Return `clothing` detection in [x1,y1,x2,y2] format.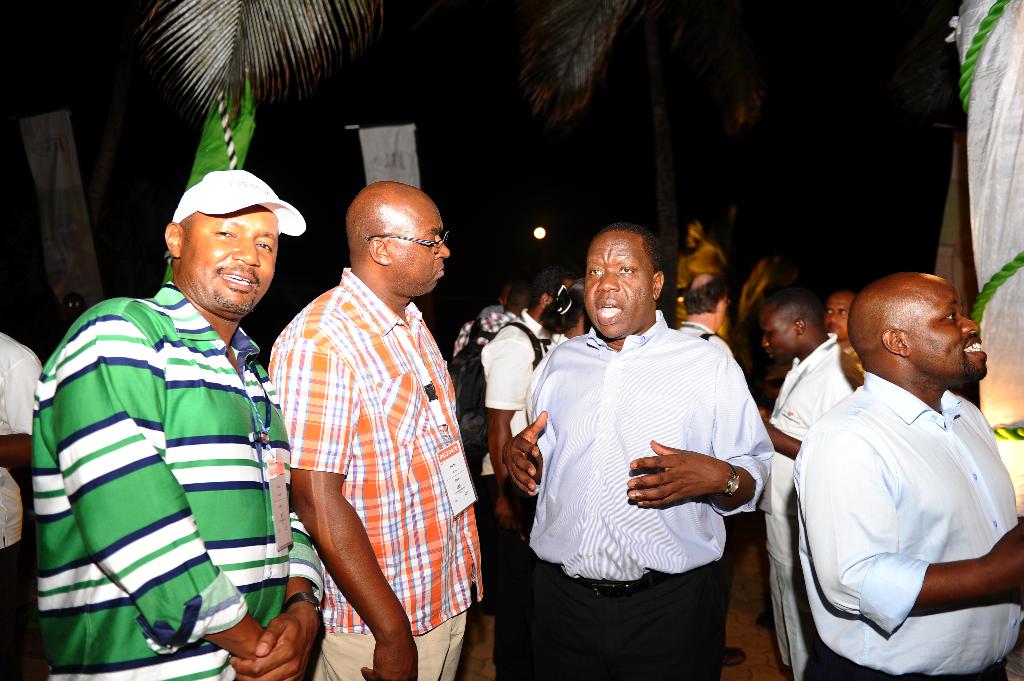
[765,338,848,680].
